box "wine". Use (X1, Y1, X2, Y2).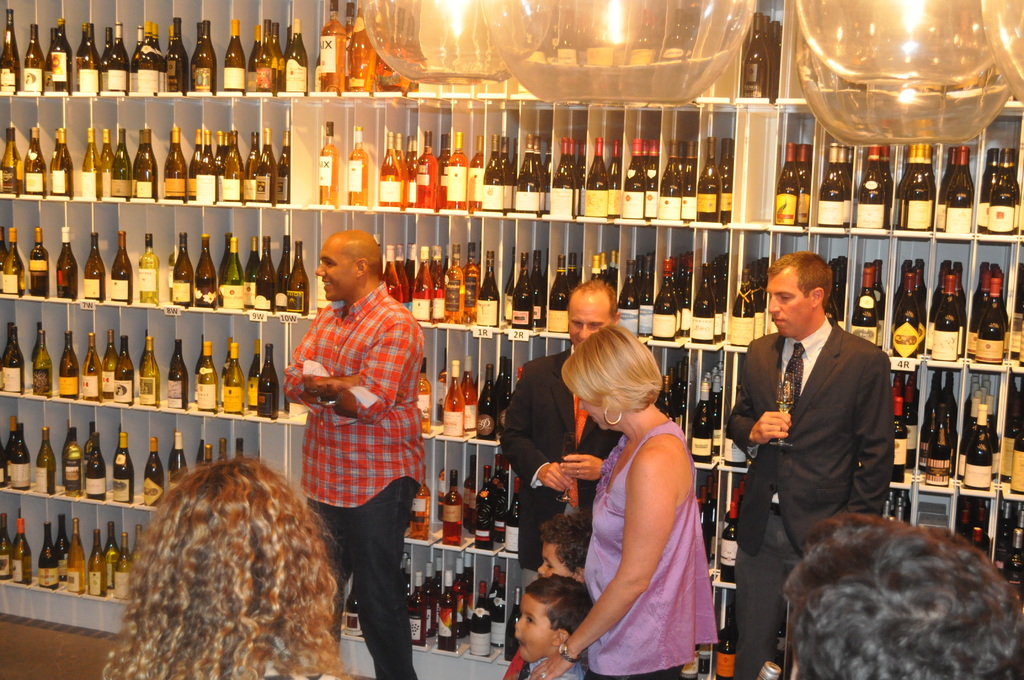
(268, 23, 286, 89).
